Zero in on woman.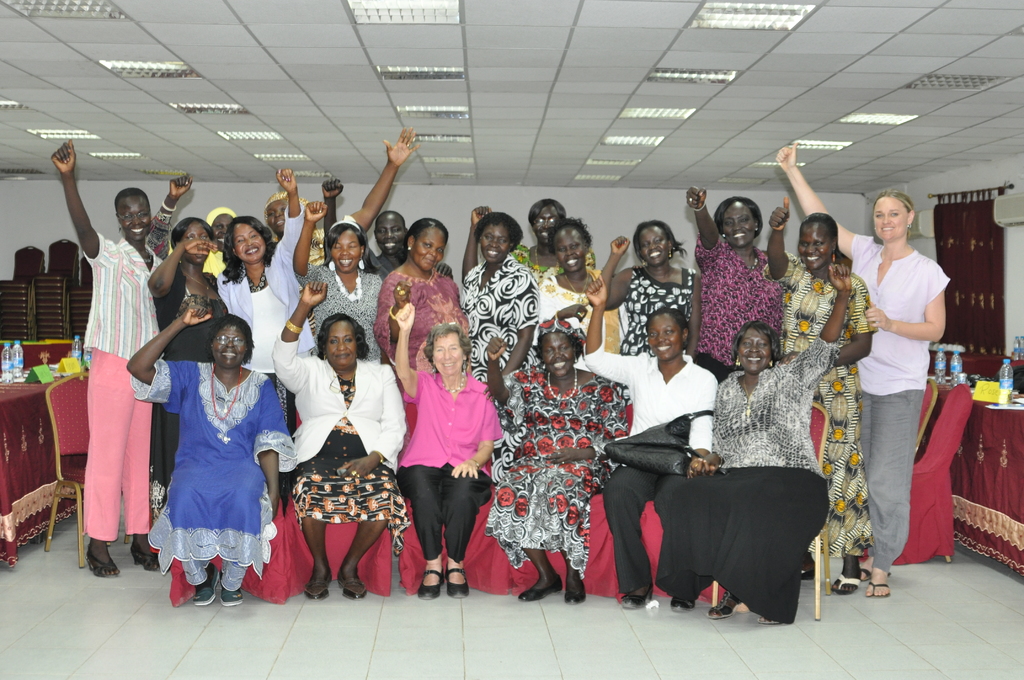
Zeroed in: {"x1": 597, "y1": 218, "x2": 701, "y2": 356}.
